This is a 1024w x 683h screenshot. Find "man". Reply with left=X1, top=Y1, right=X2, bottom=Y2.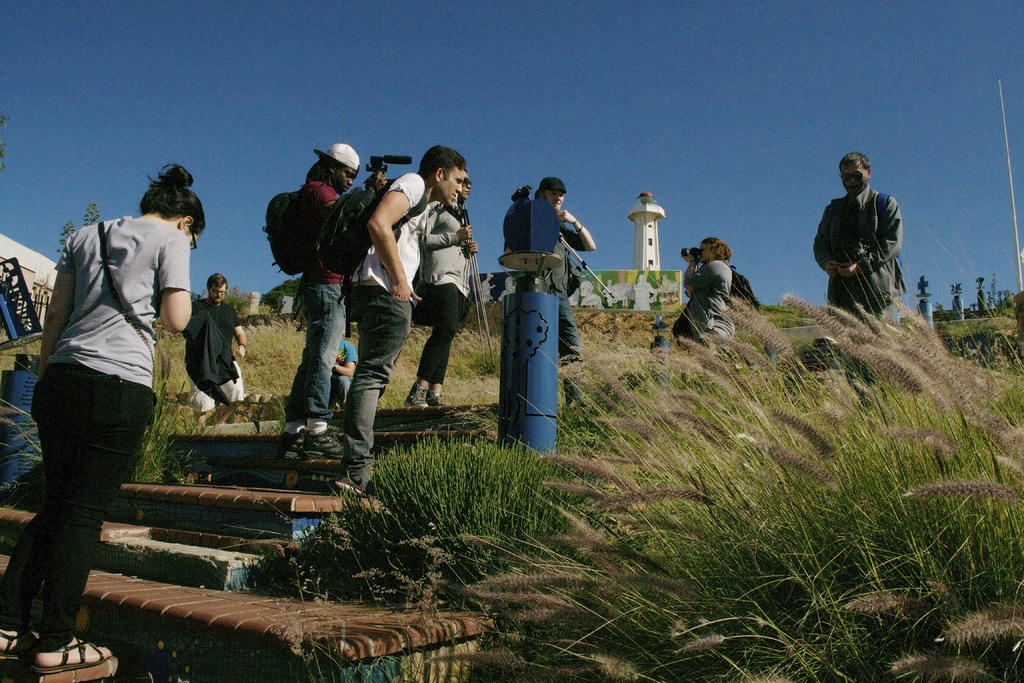
left=331, top=337, right=358, bottom=406.
